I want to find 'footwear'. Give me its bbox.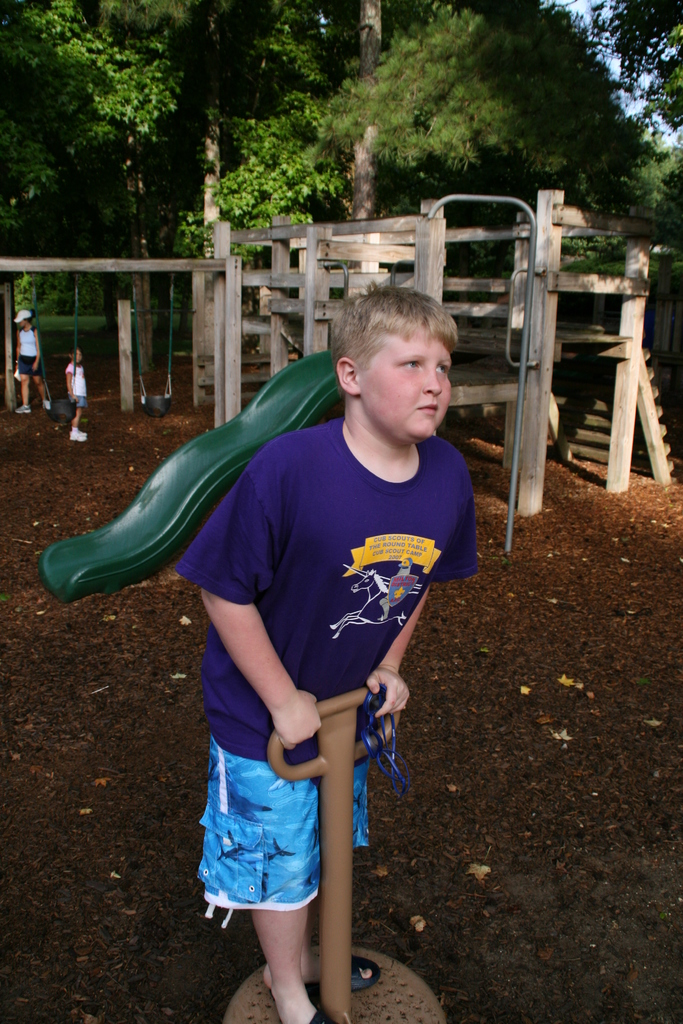
region(45, 397, 53, 410).
